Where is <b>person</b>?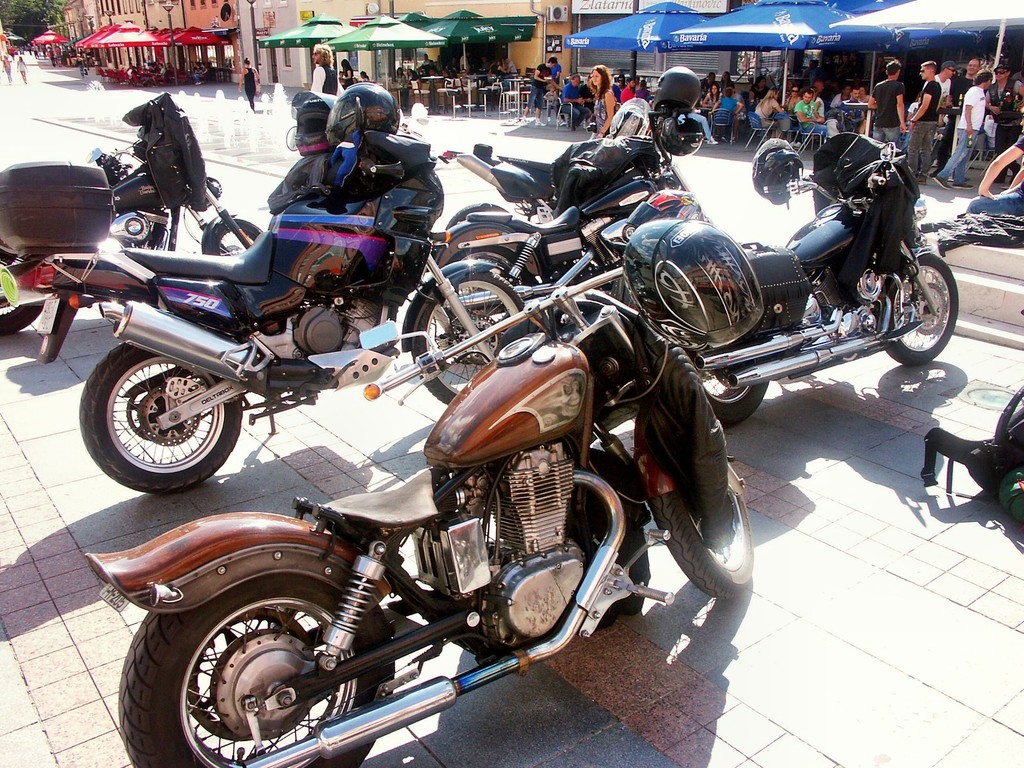
bbox(549, 56, 561, 82).
